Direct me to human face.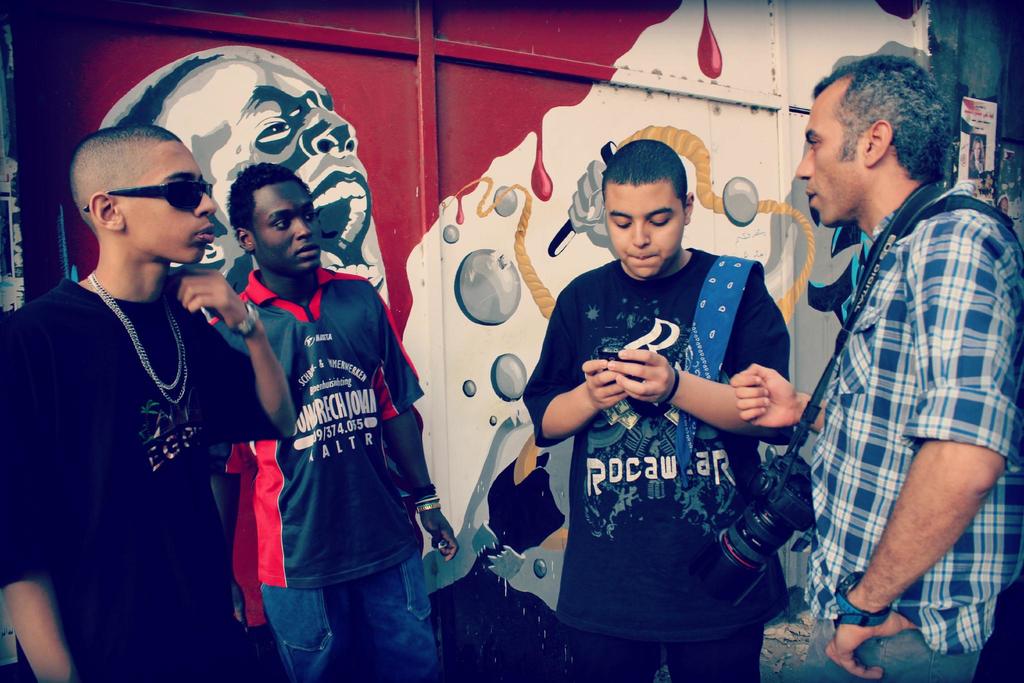
Direction: [x1=252, y1=182, x2=324, y2=275].
